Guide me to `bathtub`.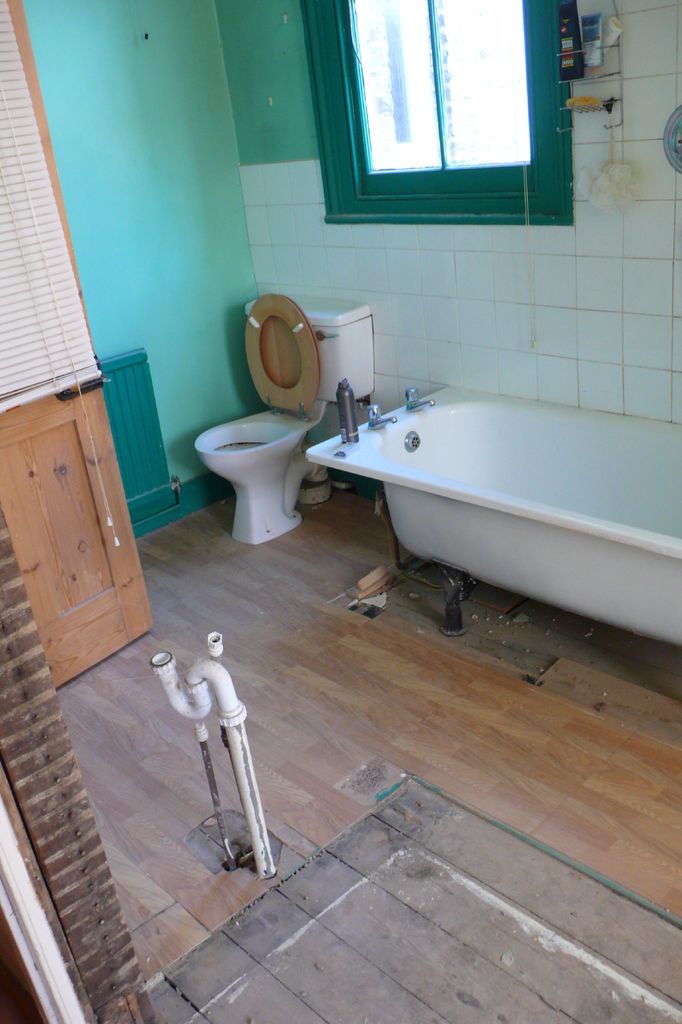
Guidance: (left=308, top=383, right=681, bottom=646).
